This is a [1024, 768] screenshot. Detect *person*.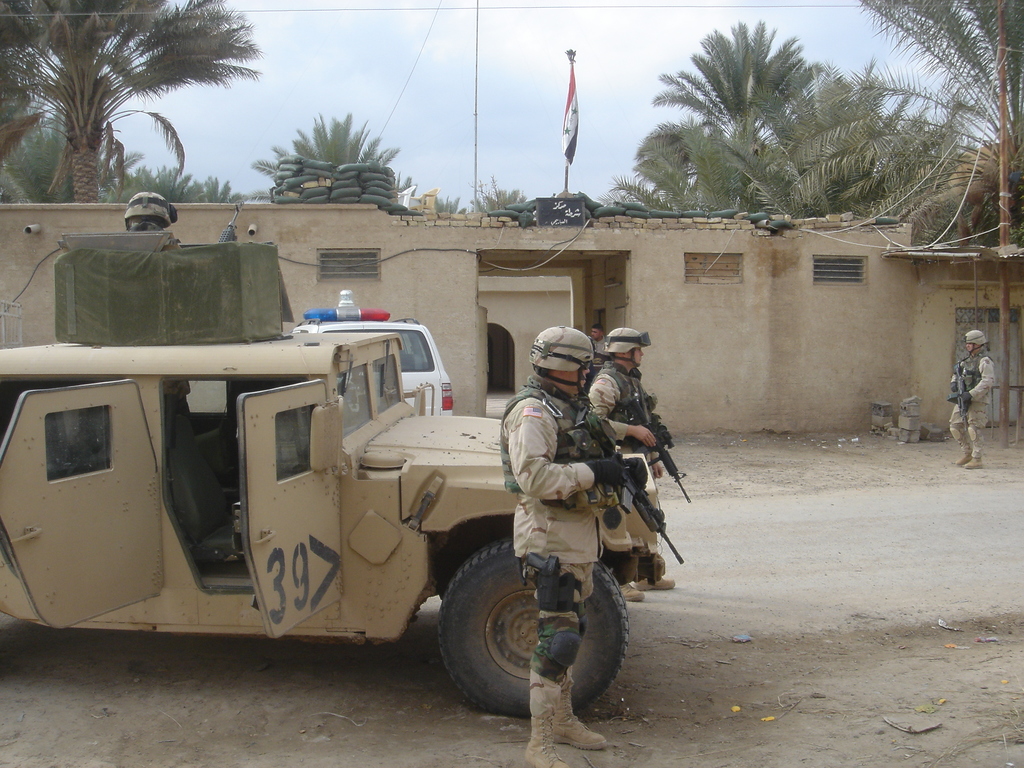
<bbox>948, 330, 996, 470</bbox>.
